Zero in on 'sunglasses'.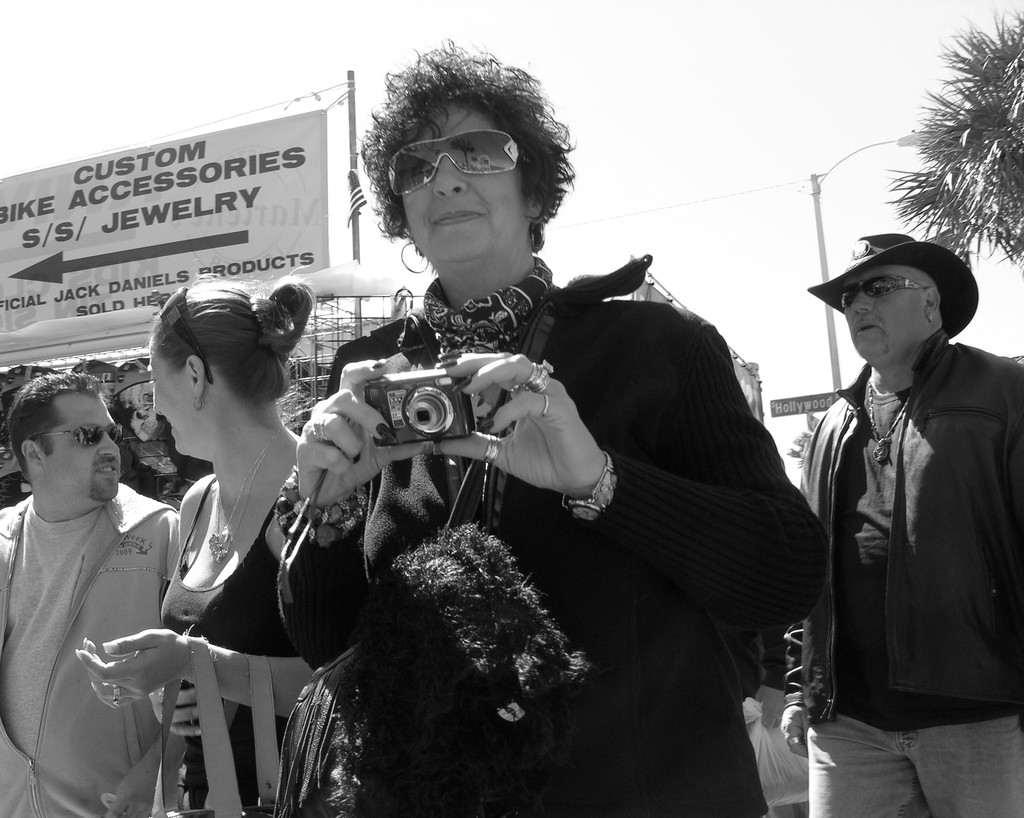
Zeroed in: rect(28, 423, 120, 447).
